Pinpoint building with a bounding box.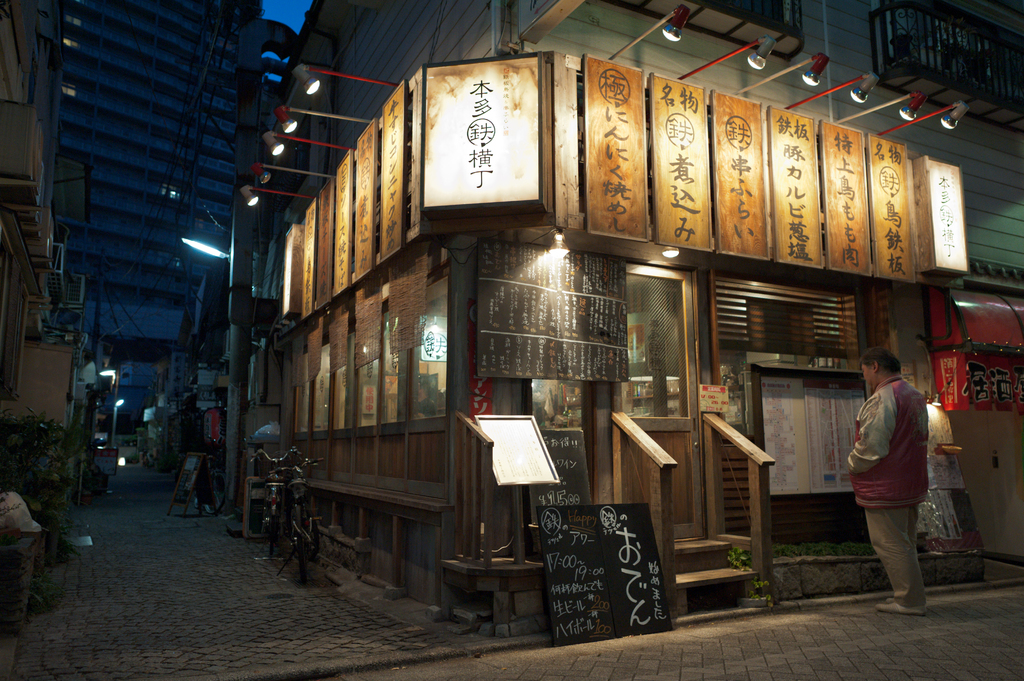
<box>0,0,89,440</box>.
